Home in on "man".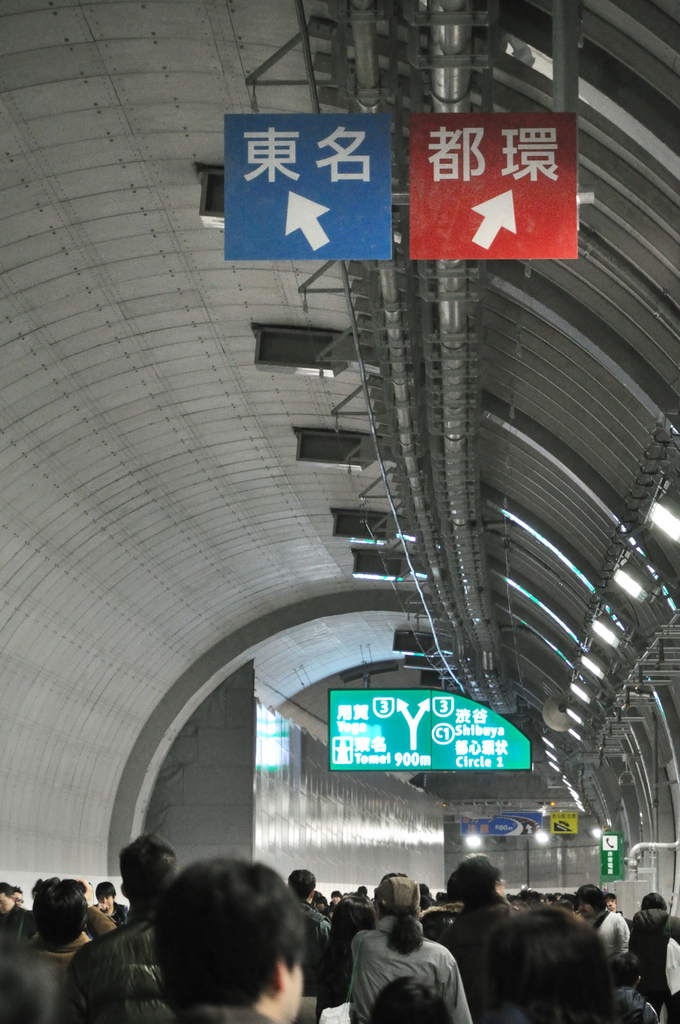
Homed in at [x1=10, y1=885, x2=22, y2=908].
